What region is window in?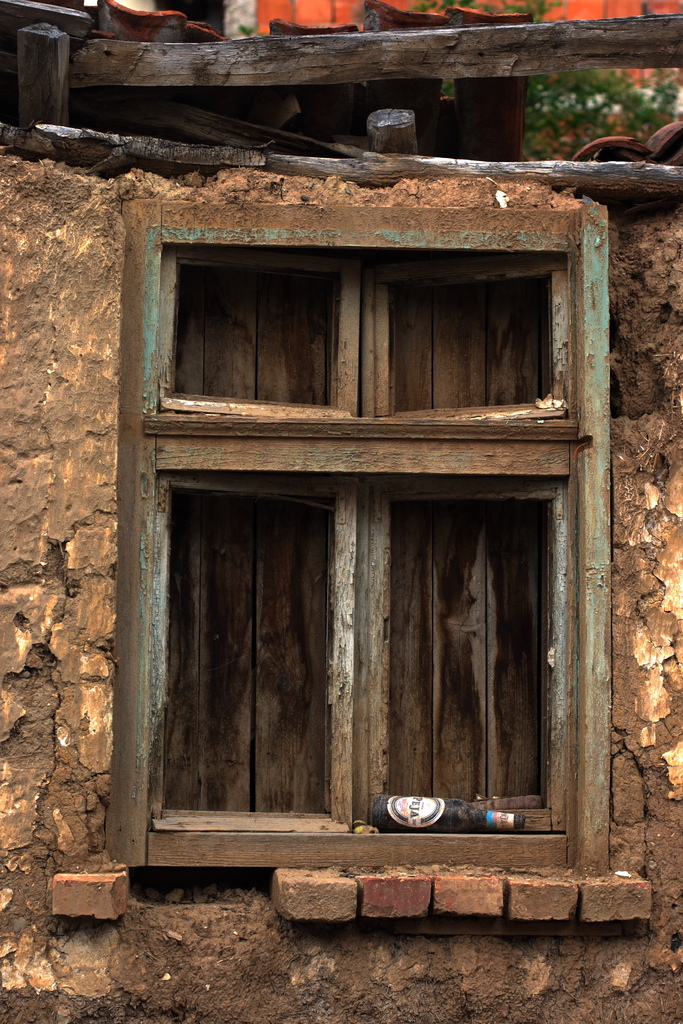
select_region(99, 164, 616, 893).
